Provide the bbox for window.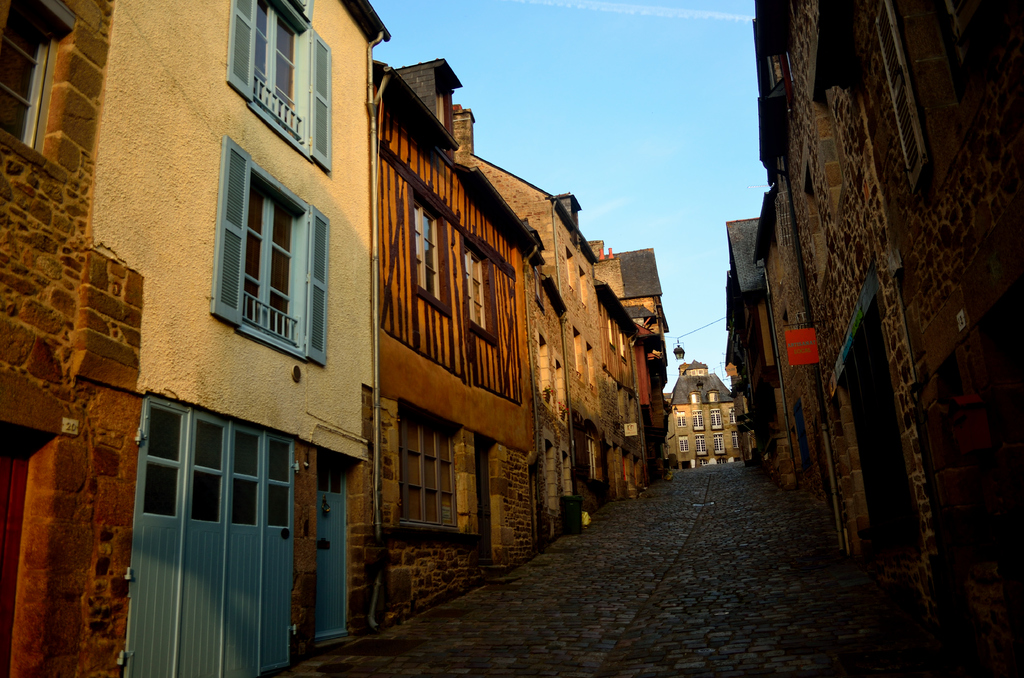
(left=681, top=432, right=689, bottom=452).
